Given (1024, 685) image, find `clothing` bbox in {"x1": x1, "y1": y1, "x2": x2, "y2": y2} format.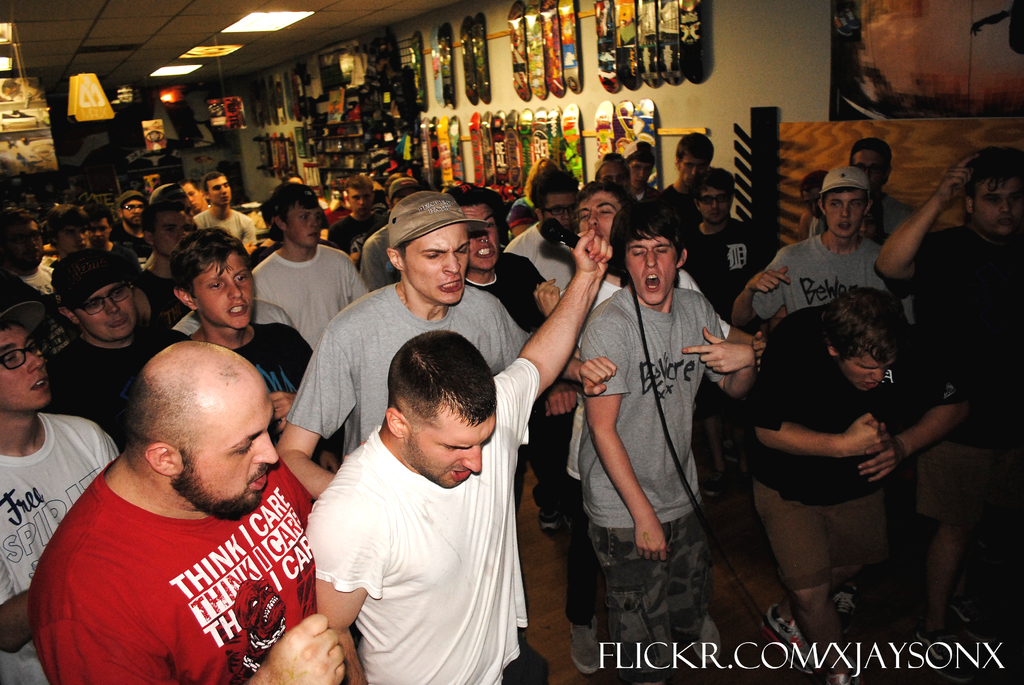
{"x1": 301, "y1": 392, "x2": 543, "y2": 670}.
